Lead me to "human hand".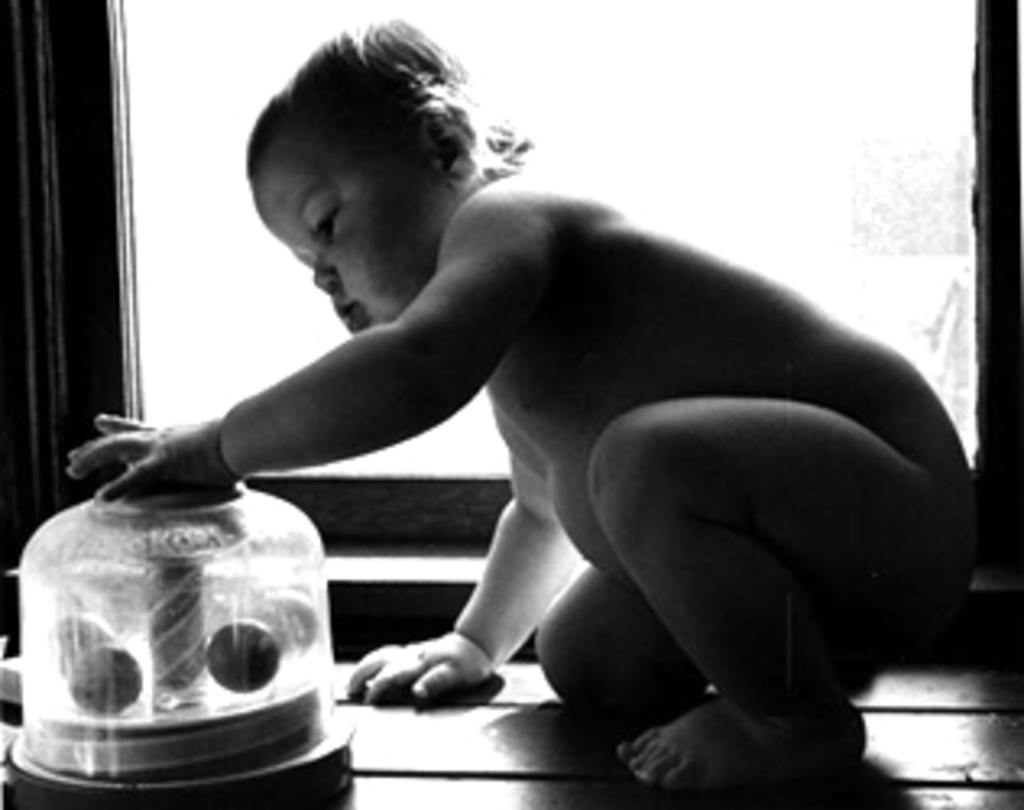
Lead to box(65, 408, 240, 502).
